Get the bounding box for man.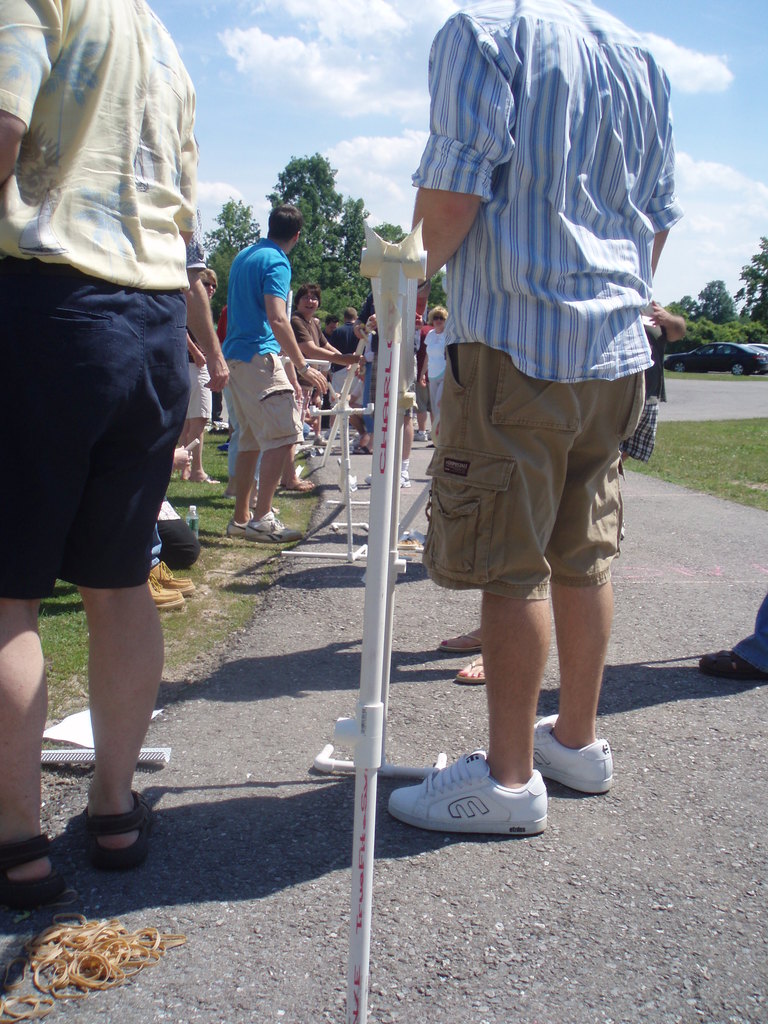
[0,1,216,896].
